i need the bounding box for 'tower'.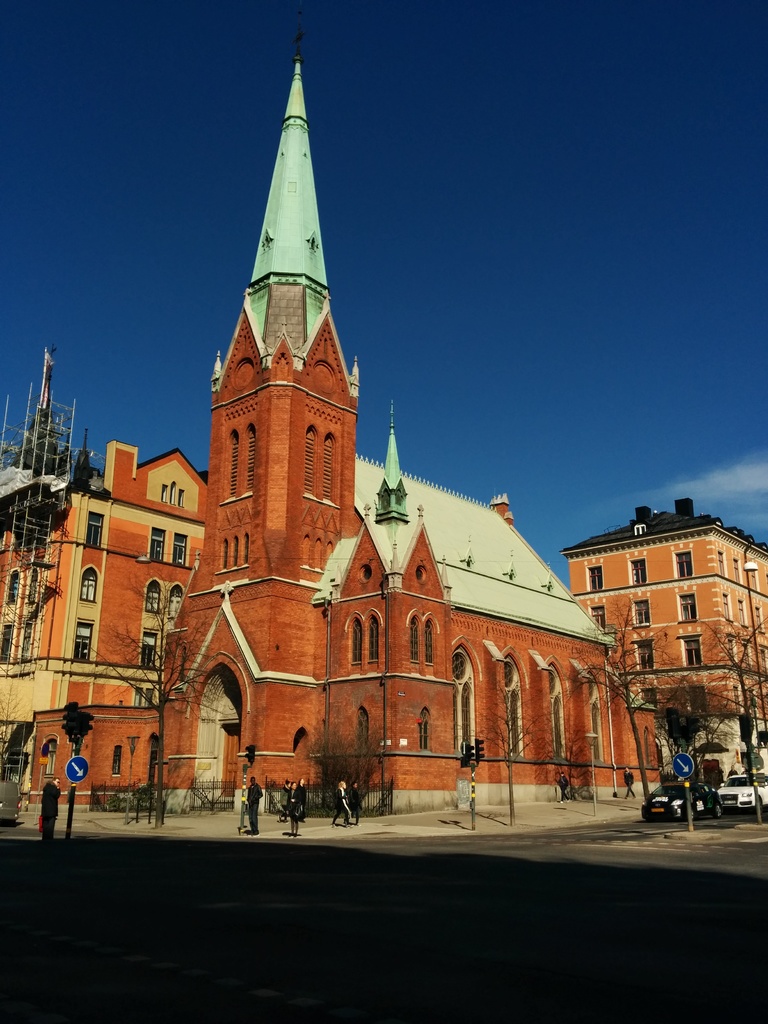
Here it is: BBox(27, 53, 457, 817).
